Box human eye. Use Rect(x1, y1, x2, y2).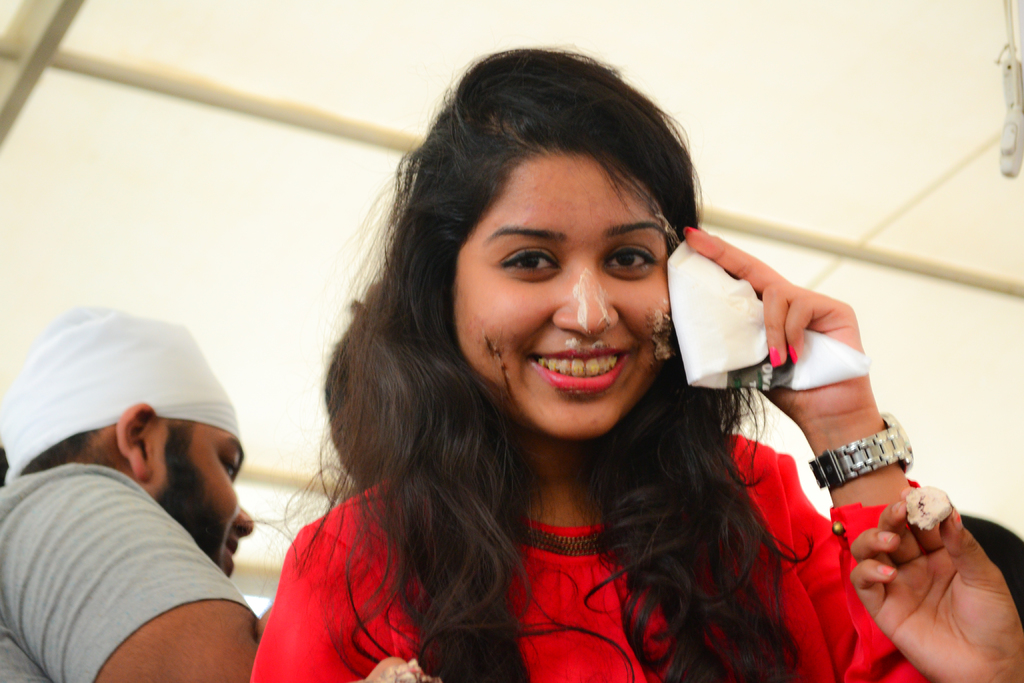
Rect(598, 242, 664, 276).
